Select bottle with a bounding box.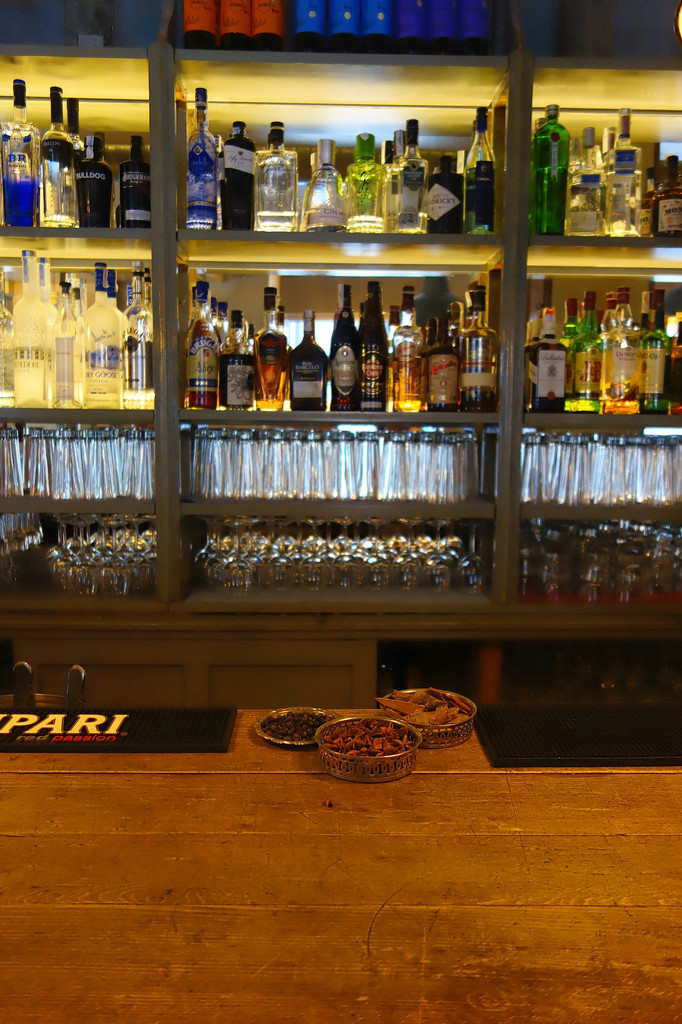
[left=14, top=253, right=44, bottom=403].
